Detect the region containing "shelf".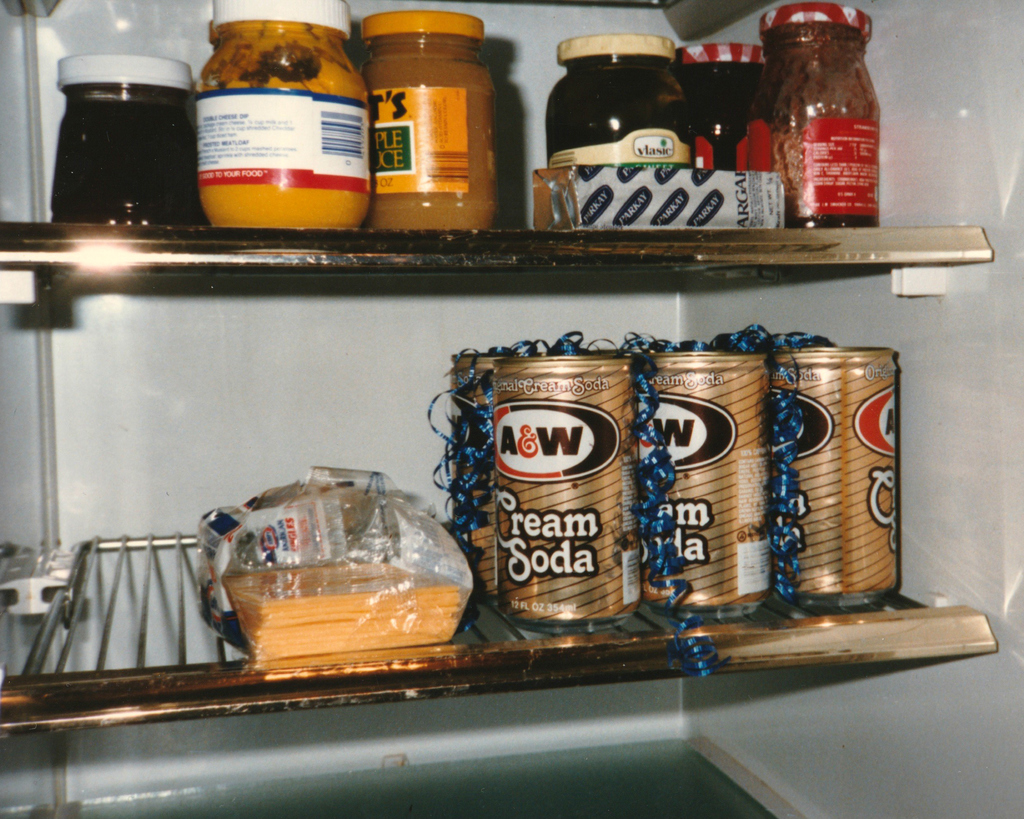
x1=0 y1=527 x2=1005 y2=752.
